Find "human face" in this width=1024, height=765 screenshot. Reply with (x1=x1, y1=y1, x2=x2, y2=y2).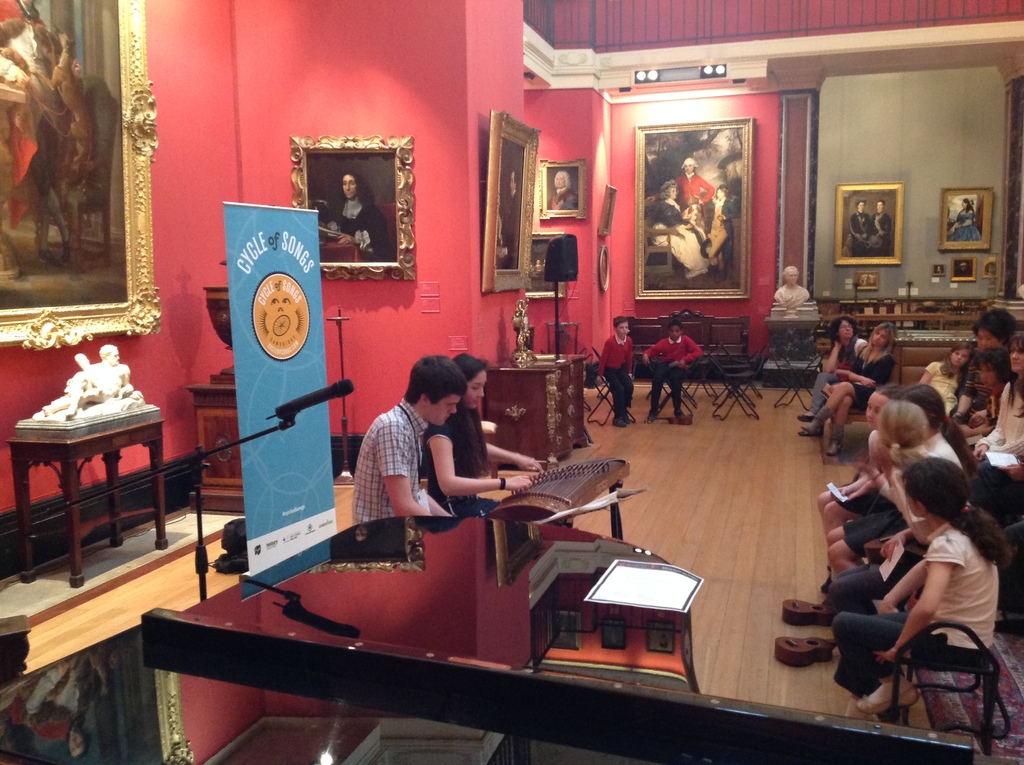
(x1=876, y1=201, x2=885, y2=211).
